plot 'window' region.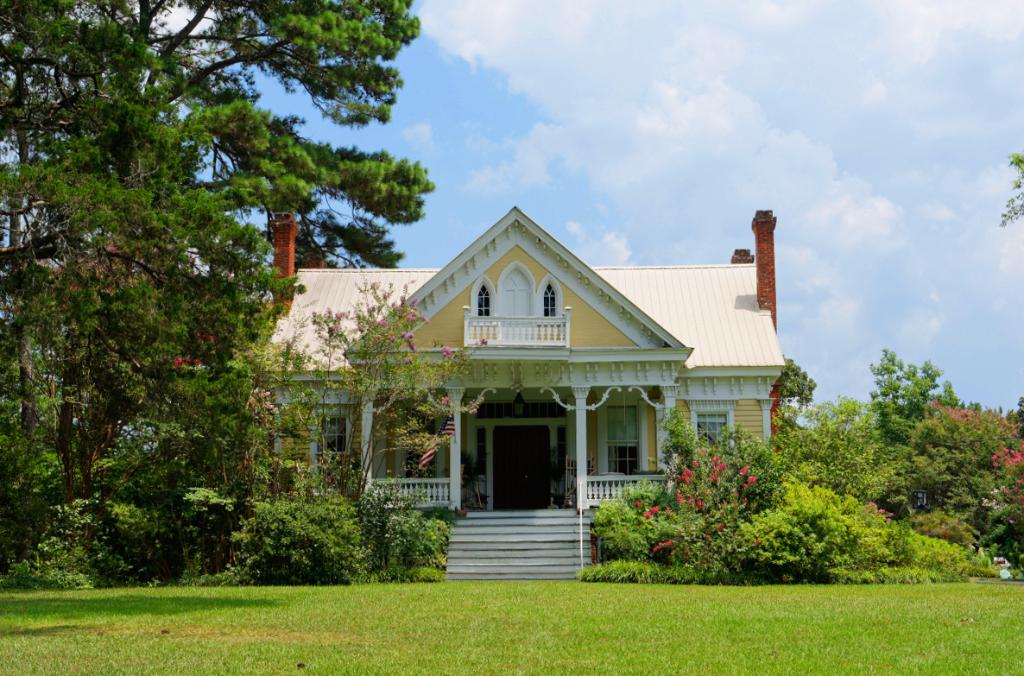
Plotted at 599:385:647:475.
